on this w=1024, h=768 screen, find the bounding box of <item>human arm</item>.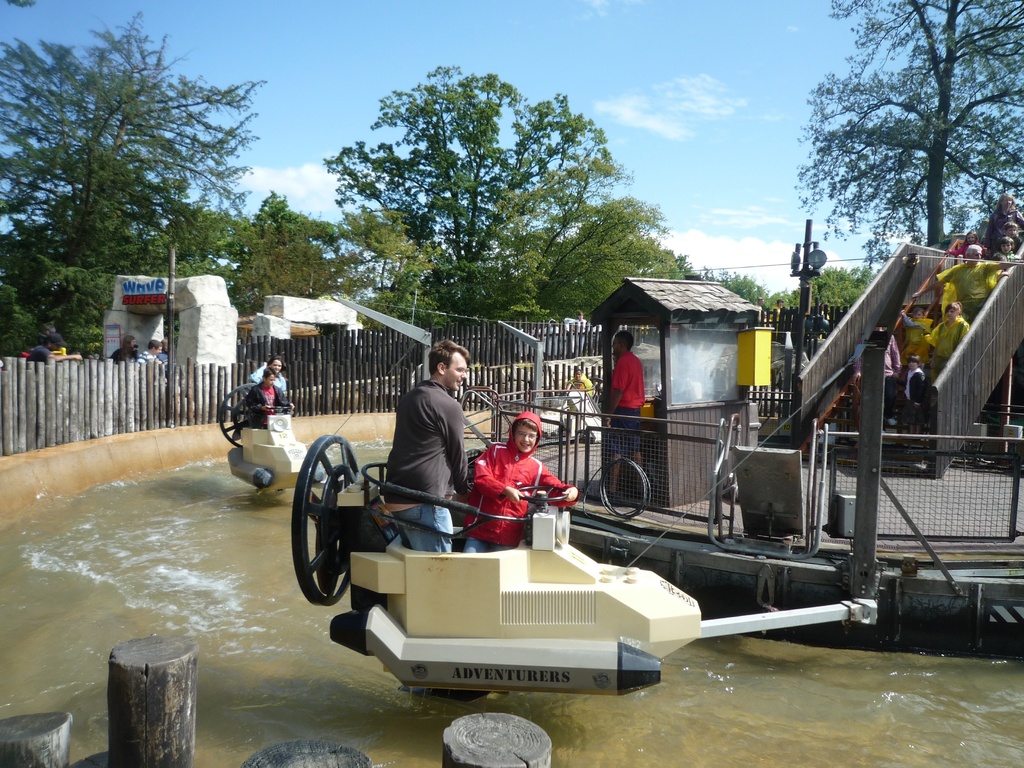
Bounding box: 471:443:524:505.
